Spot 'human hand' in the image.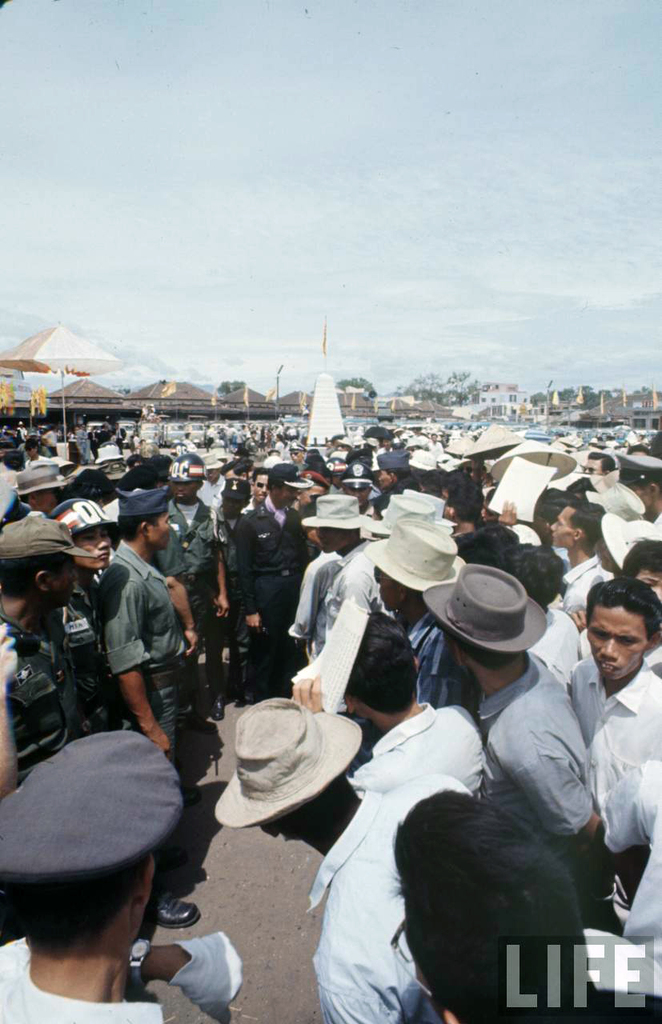
'human hand' found at [498,497,519,527].
